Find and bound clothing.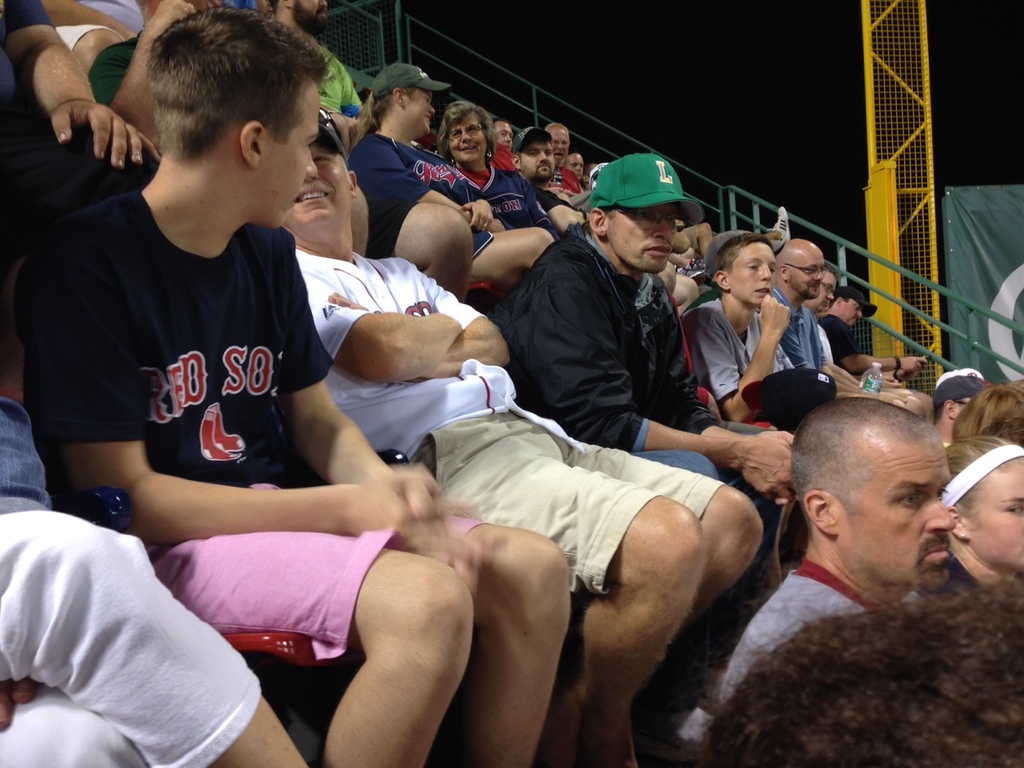
Bound: 719,556,895,704.
